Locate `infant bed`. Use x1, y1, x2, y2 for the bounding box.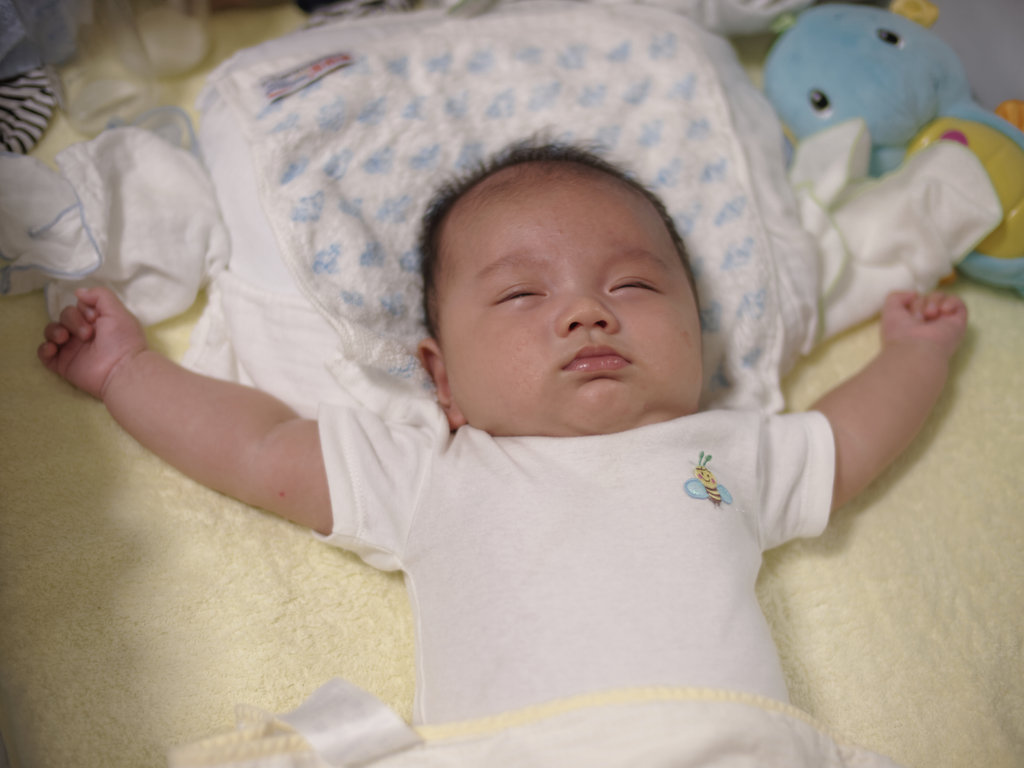
0, 0, 1023, 767.
